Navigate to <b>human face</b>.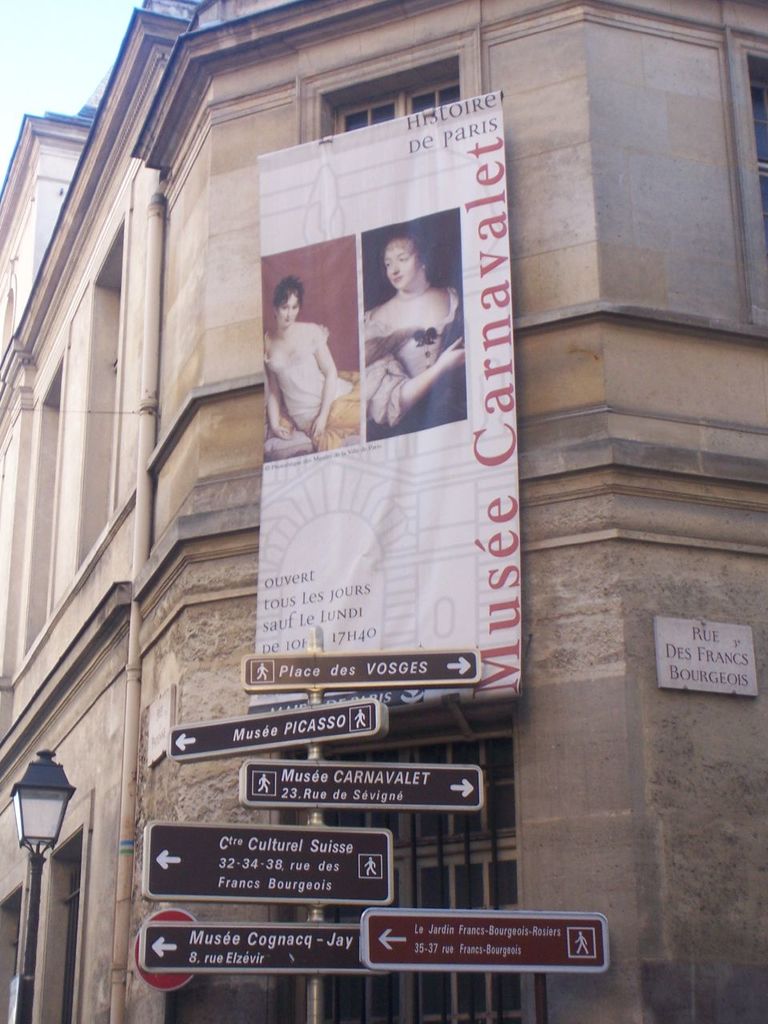
Navigation target: [x1=275, y1=294, x2=302, y2=328].
